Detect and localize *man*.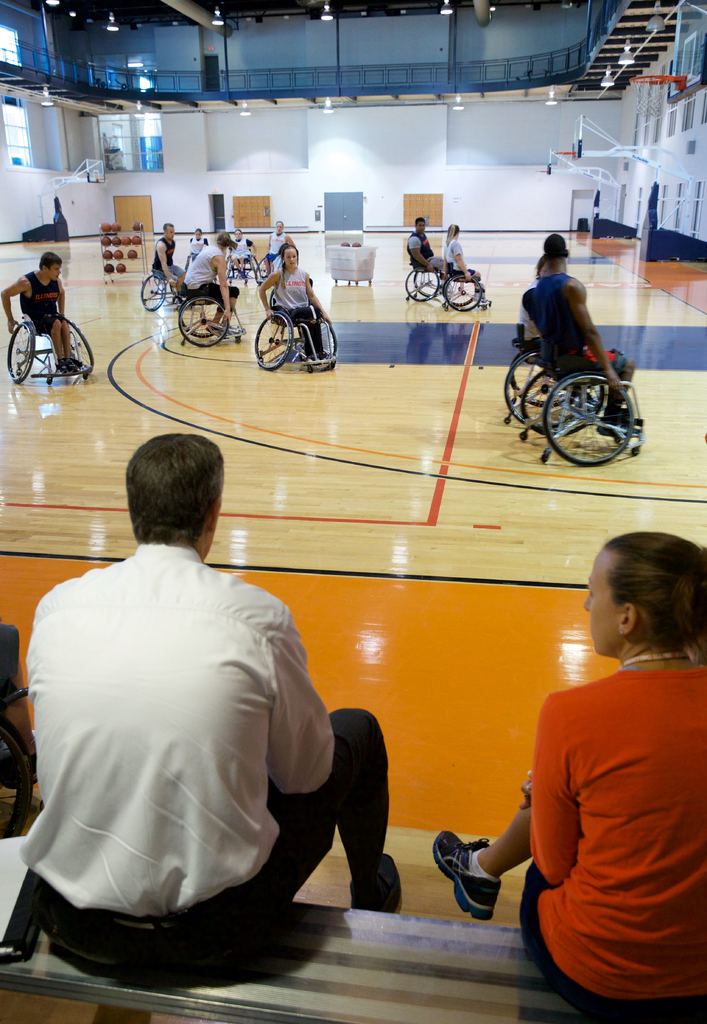
Localized at {"left": 533, "top": 235, "right": 635, "bottom": 436}.
